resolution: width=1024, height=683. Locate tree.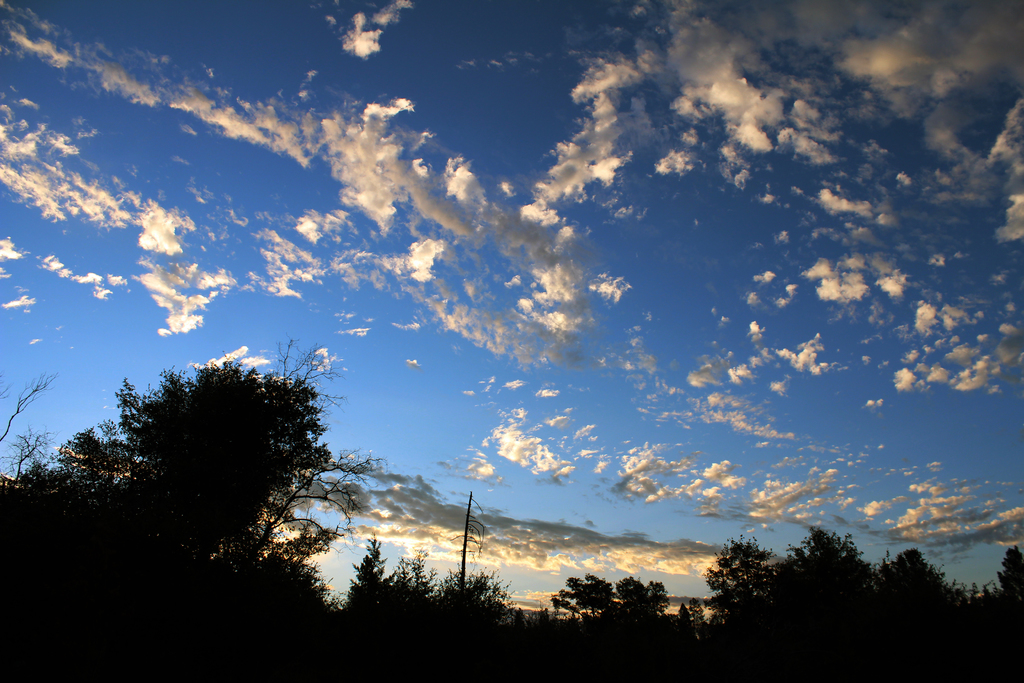
pyautogui.locateOnScreen(58, 336, 358, 589).
